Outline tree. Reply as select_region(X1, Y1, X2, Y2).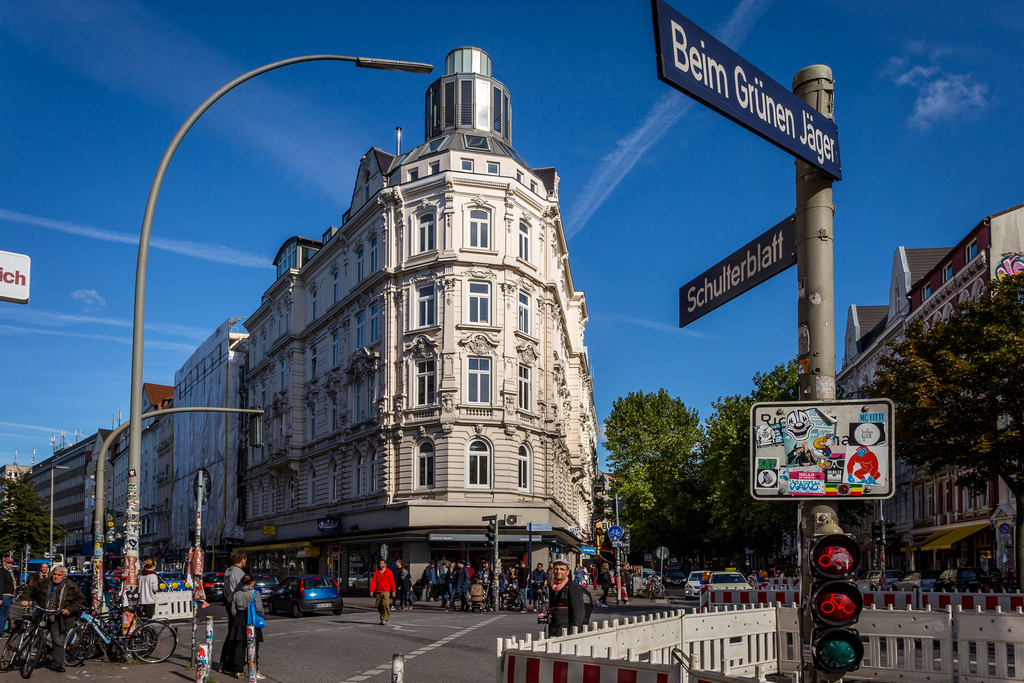
select_region(859, 268, 1023, 596).
